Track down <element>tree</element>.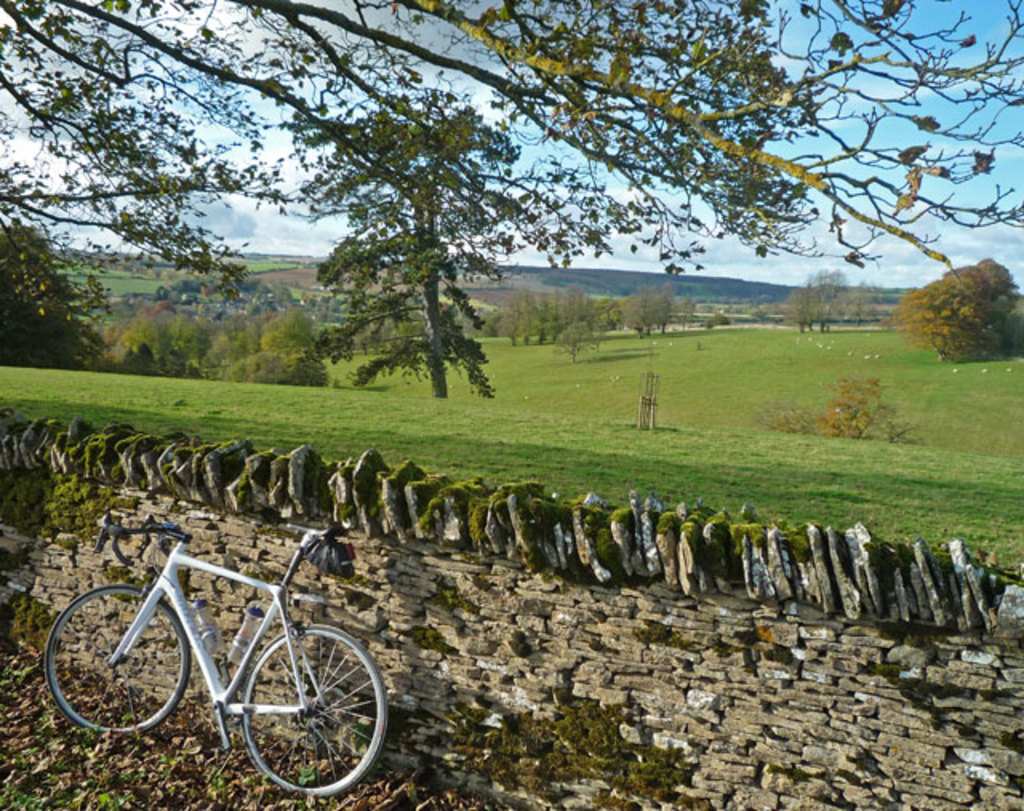
Tracked to <region>387, 314, 426, 354</region>.
